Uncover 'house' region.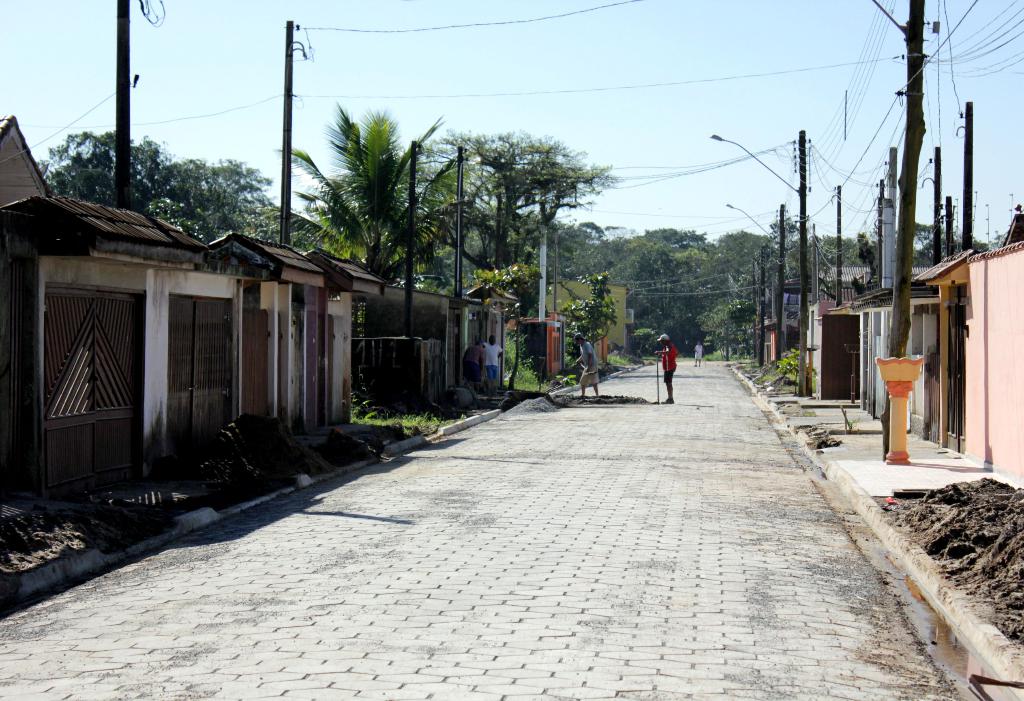
Uncovered: box=[952, 215, 1023, 490].
